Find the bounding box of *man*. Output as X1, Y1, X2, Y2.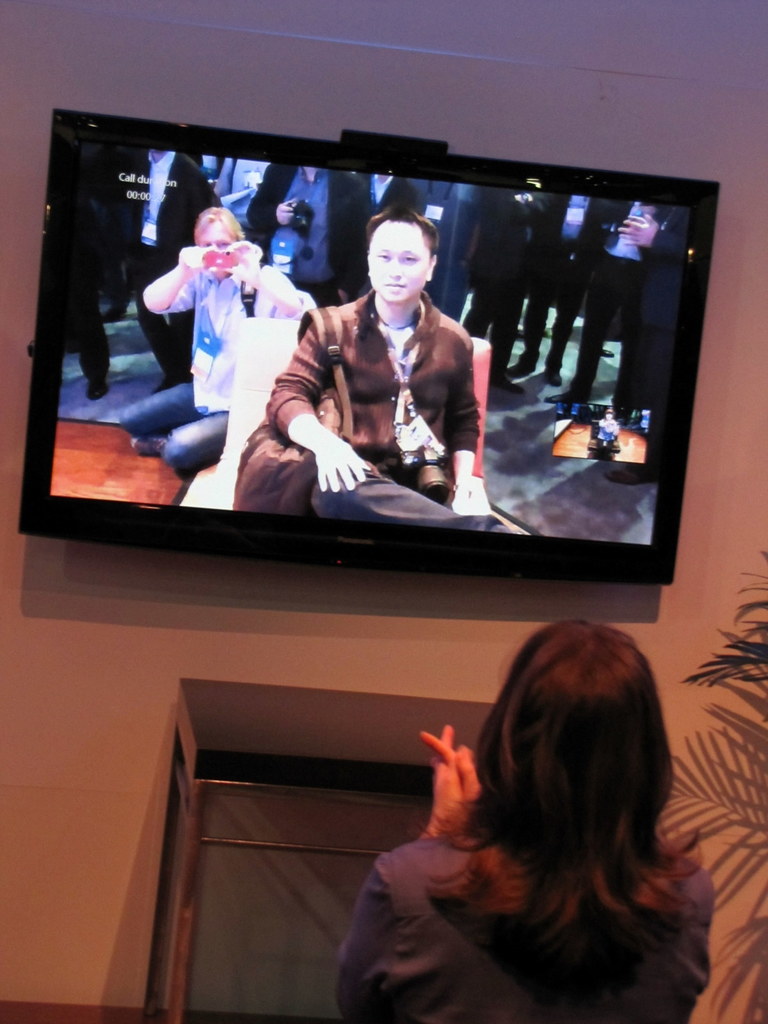
122, 144, 216, 389.
